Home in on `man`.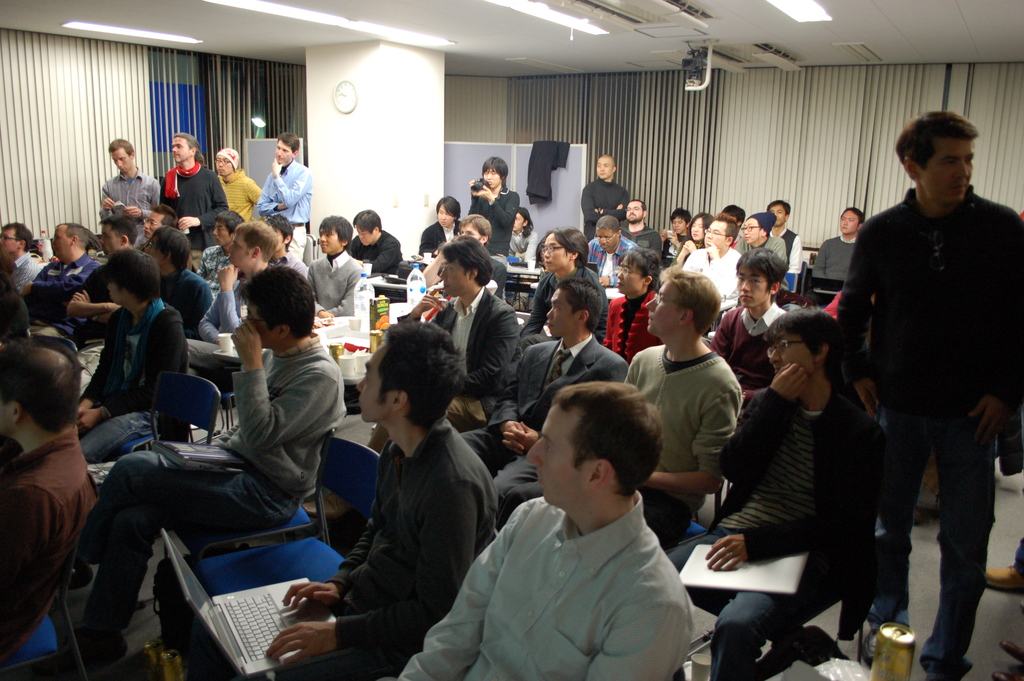
Homed in at <box>452,278,620,518</box>.
